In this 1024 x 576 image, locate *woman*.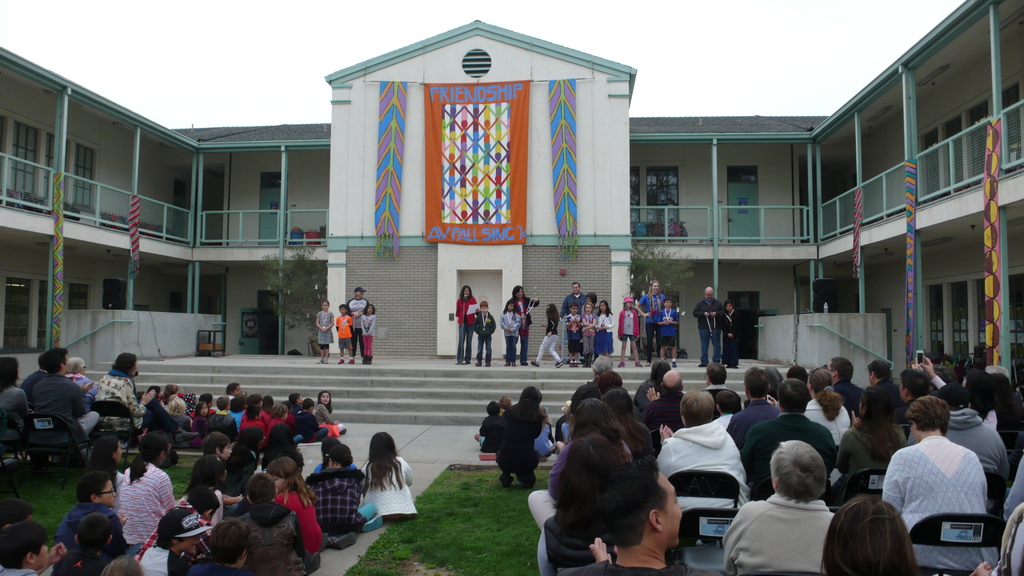
Bounding box: select_region(817, 492, 931, 575).
